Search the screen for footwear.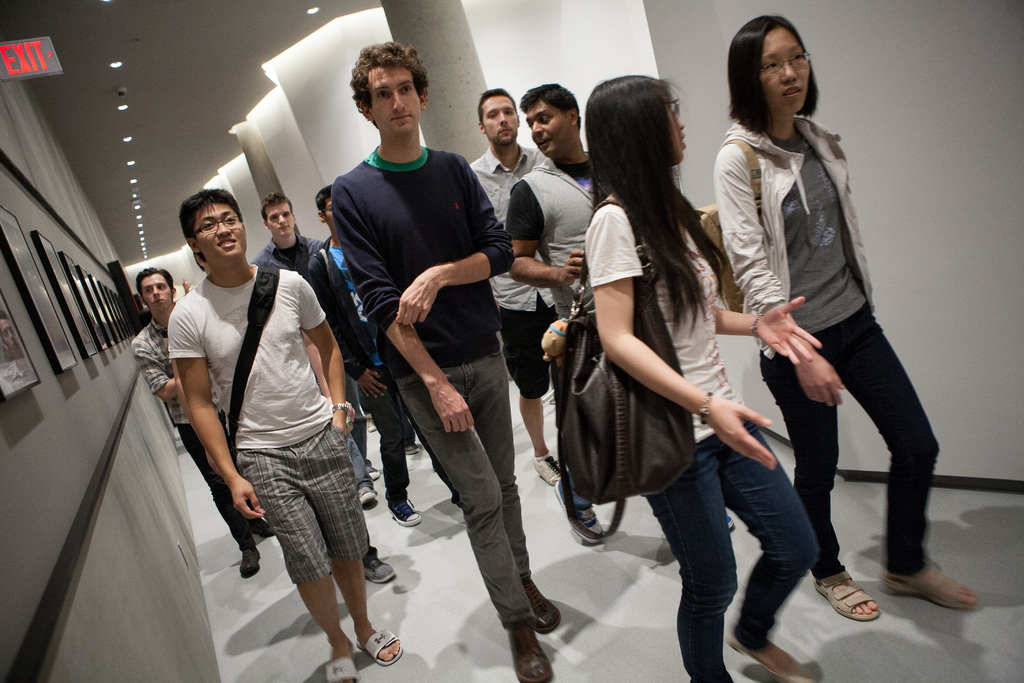
Found at 237/544/264/583.
